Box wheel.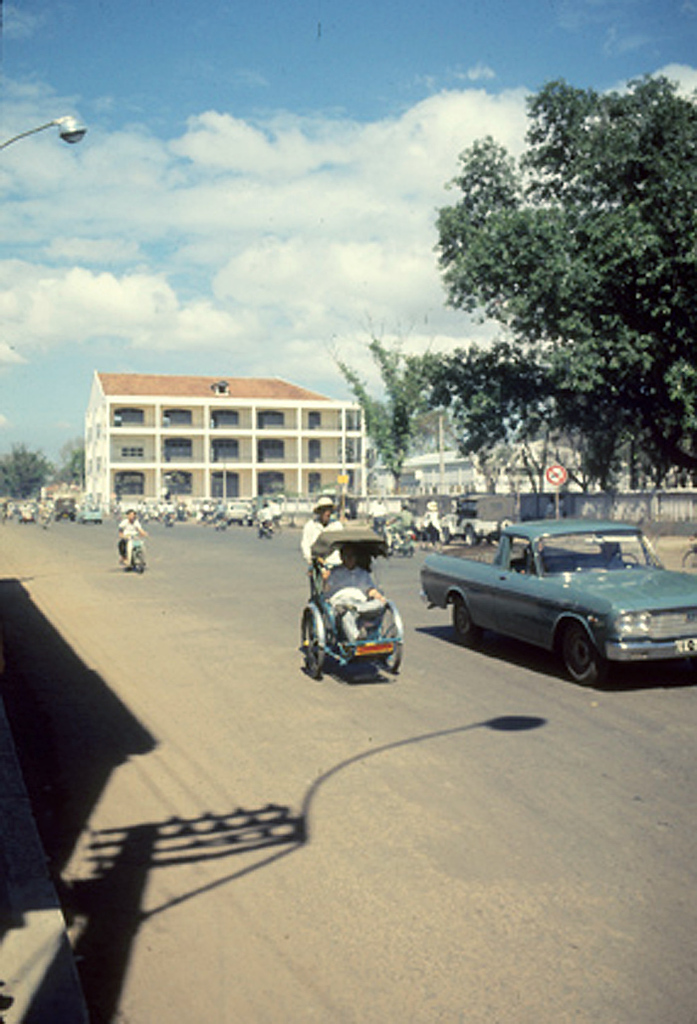
<box>131,546,145,570</box>.
